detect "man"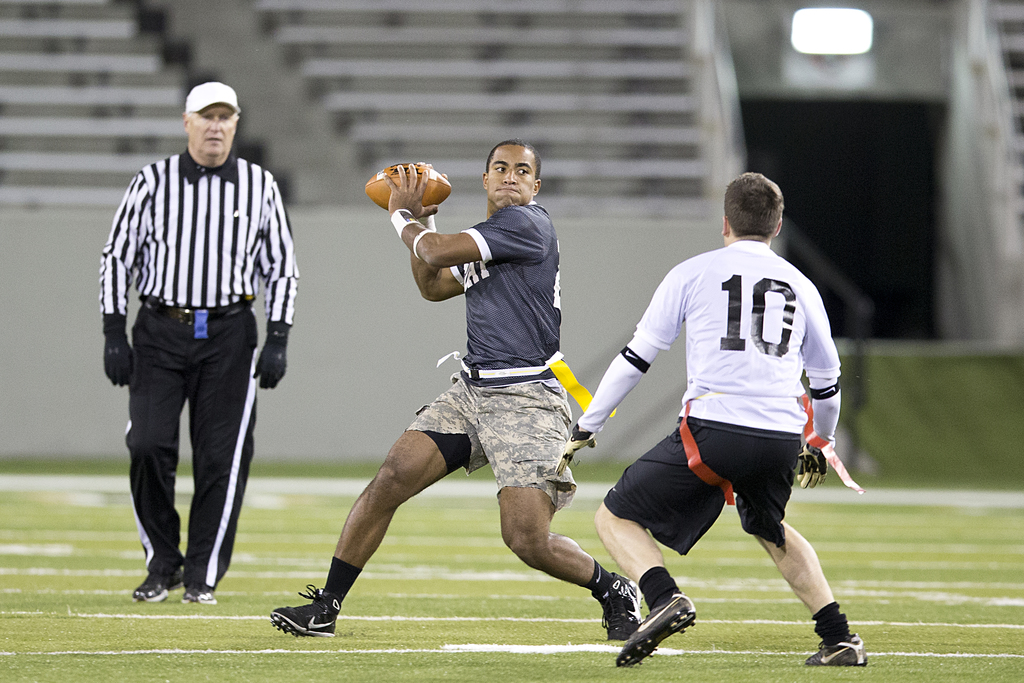
left=268, top=142, right=640, bottom=641
